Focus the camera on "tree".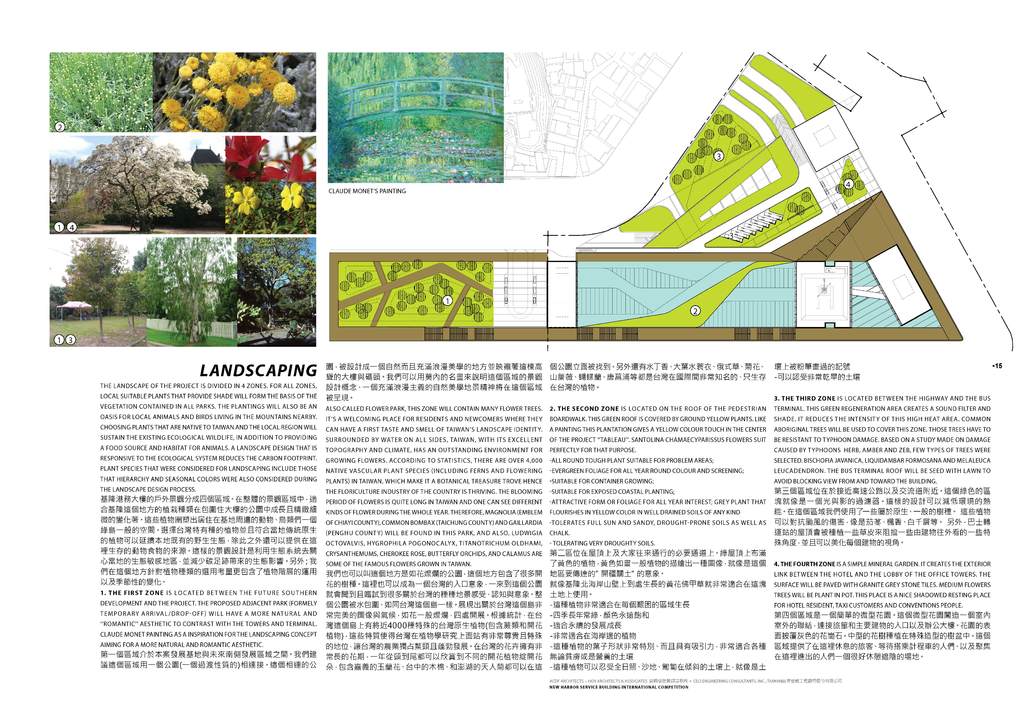
Focus region: bbox(75, 125, 207, 231).
